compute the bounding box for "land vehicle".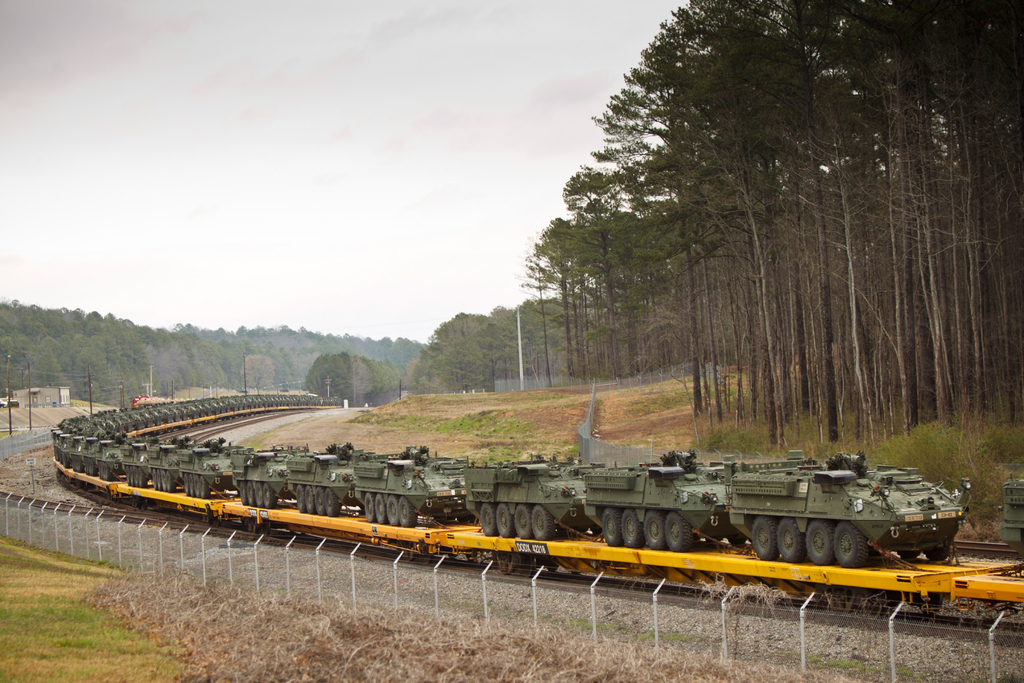
{"left": 731, "top": 457, "right": 964, "bottom": 566}.
